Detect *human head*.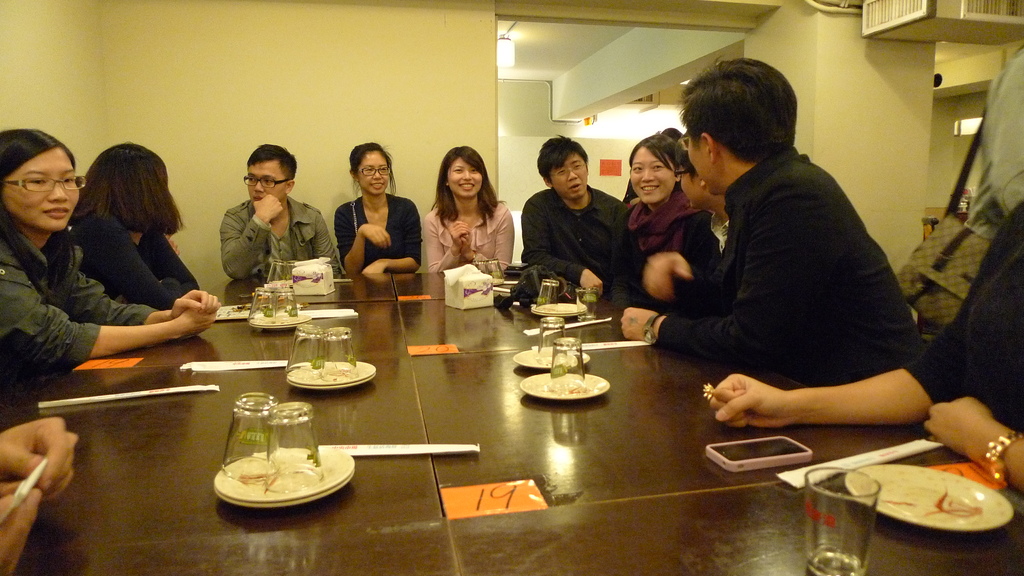
Detected at <region>686, 60, 799, 195</region>.
